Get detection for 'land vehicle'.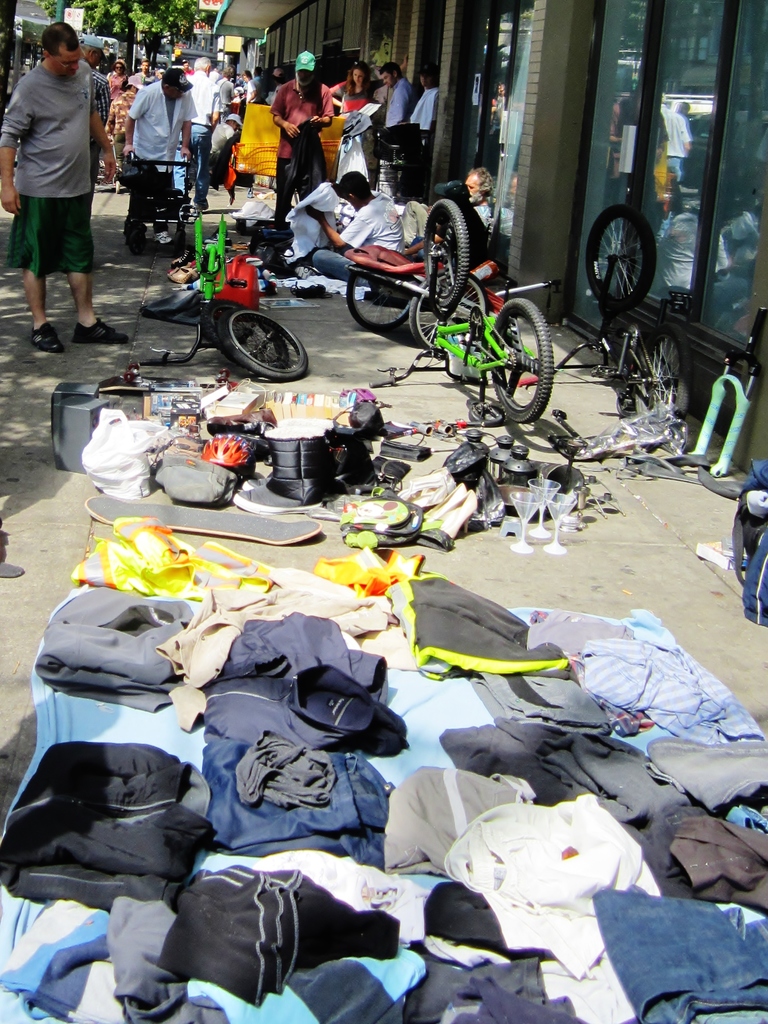
Detection: <region>370, 199, 554, 424</region>.
